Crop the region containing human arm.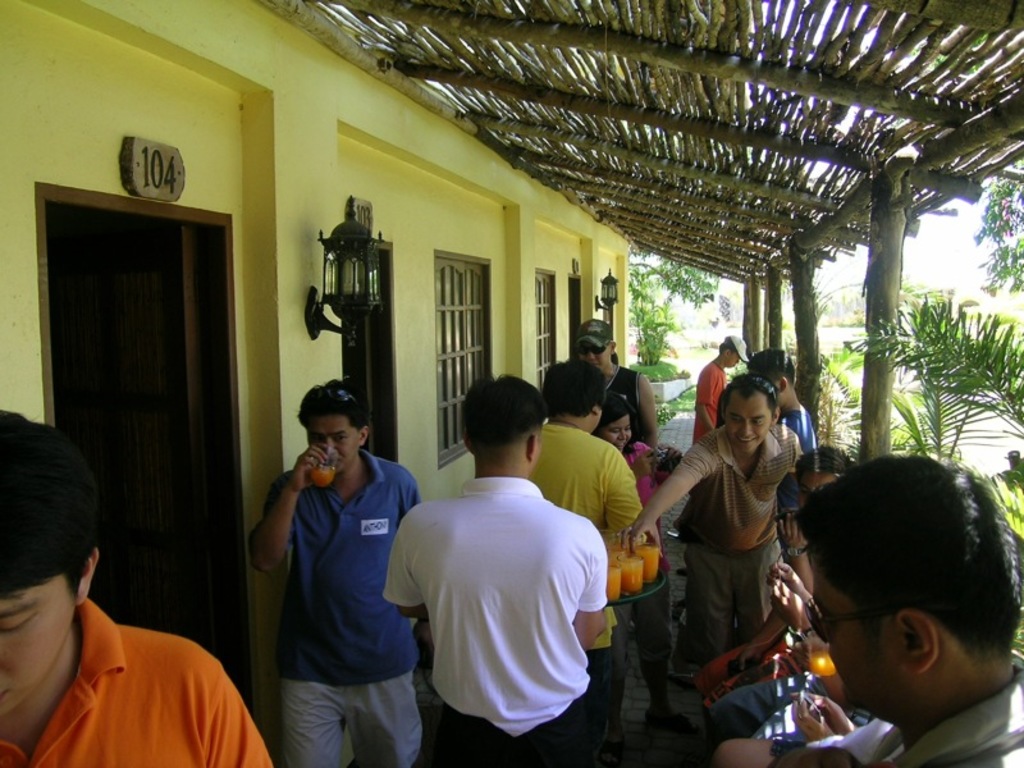
Crop region: bbox=[567, 507, 613, 655].
